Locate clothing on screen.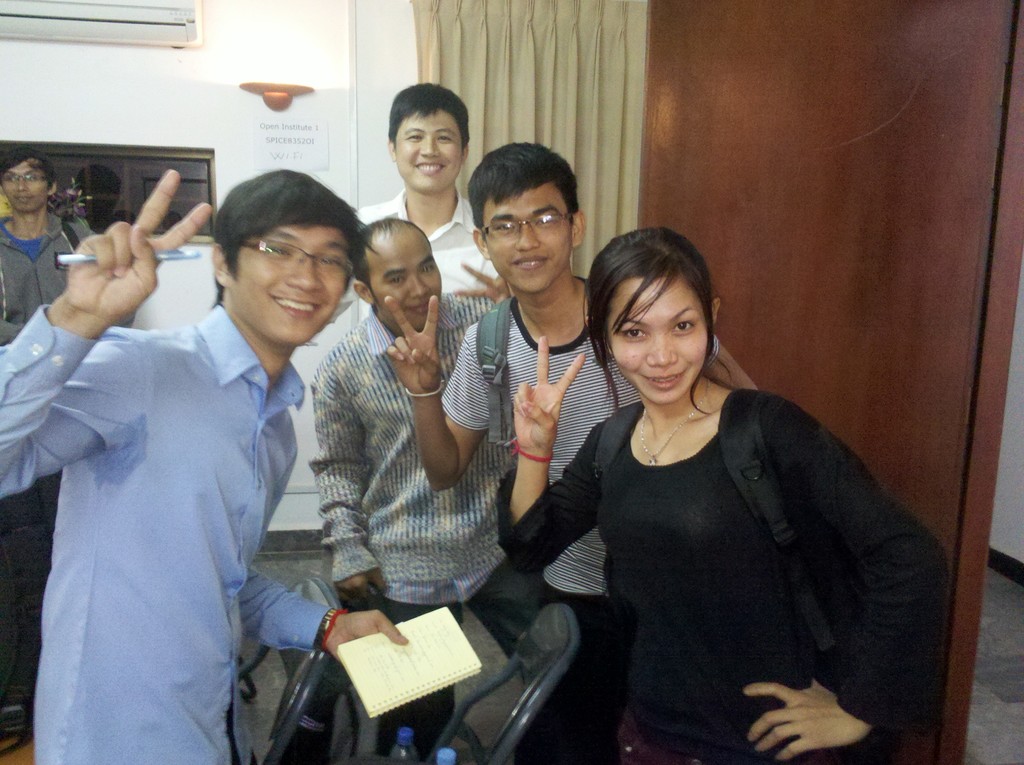
On screen at locate(546, 332, 936, 755).
